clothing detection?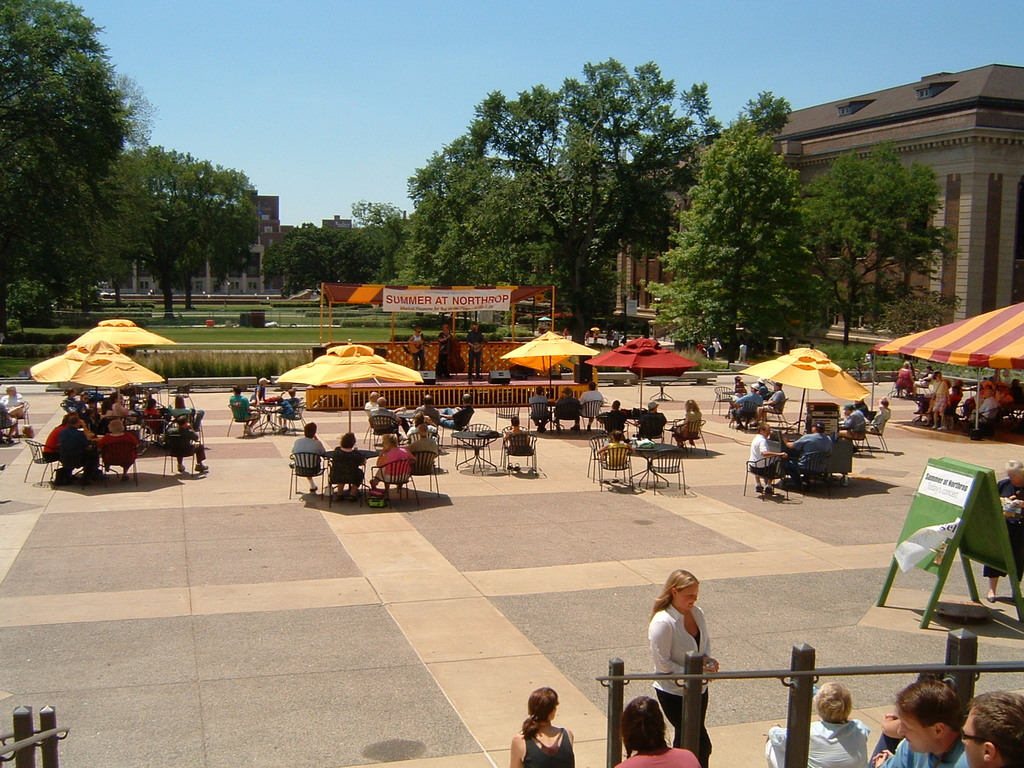
locate(602, 328, 612, 349)
